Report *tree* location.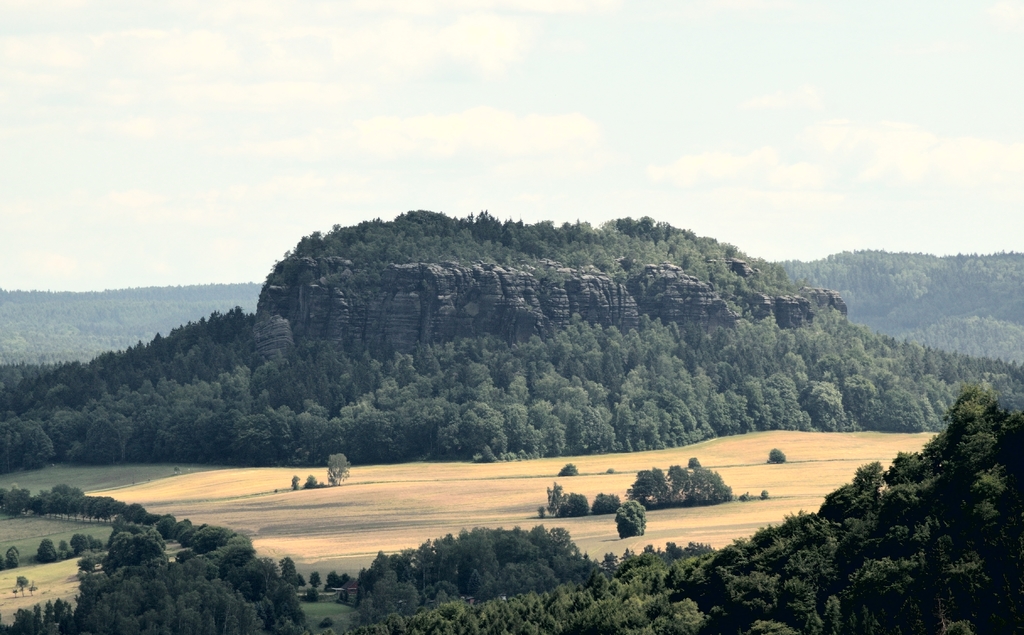
Report: box(15, 575, 29, 596).
